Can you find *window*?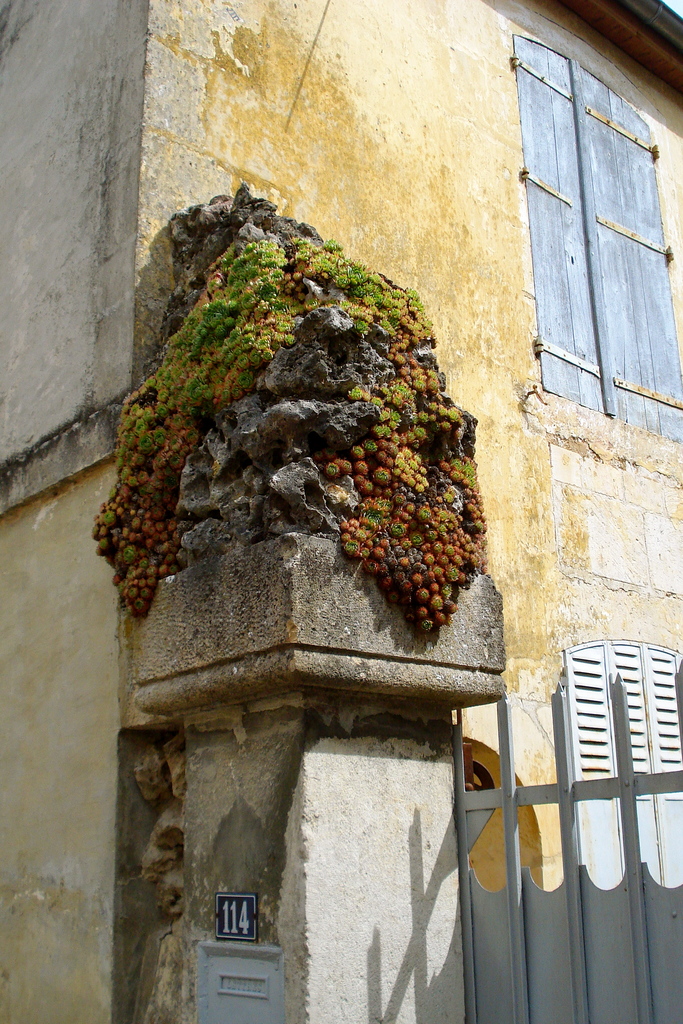
Yes, bounding box: 507,0,661,480.
